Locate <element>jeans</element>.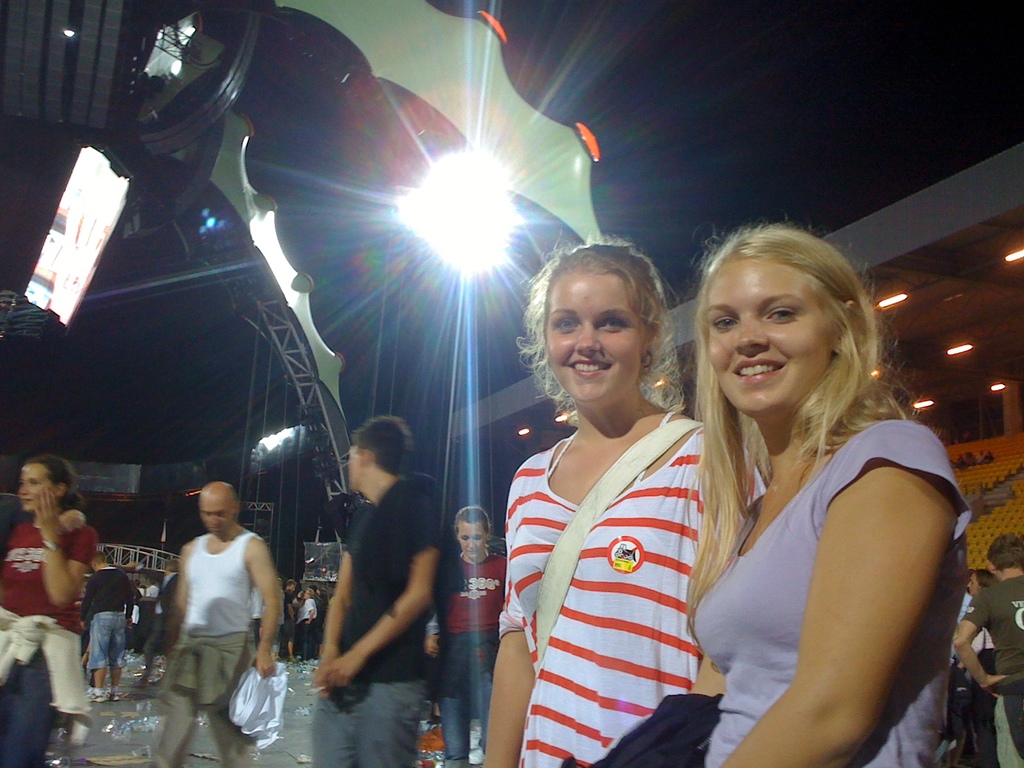
Bounding box: [x1=81, y1=607, x2=141, y2=677].
